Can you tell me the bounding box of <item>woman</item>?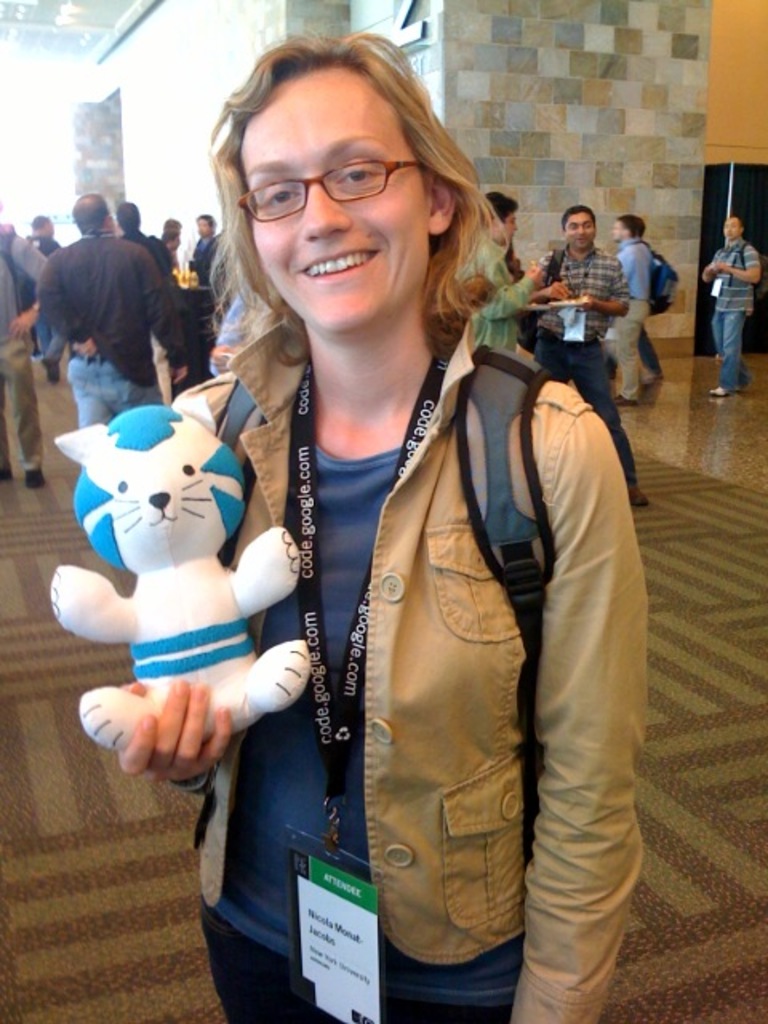
115/86/610/1002.
